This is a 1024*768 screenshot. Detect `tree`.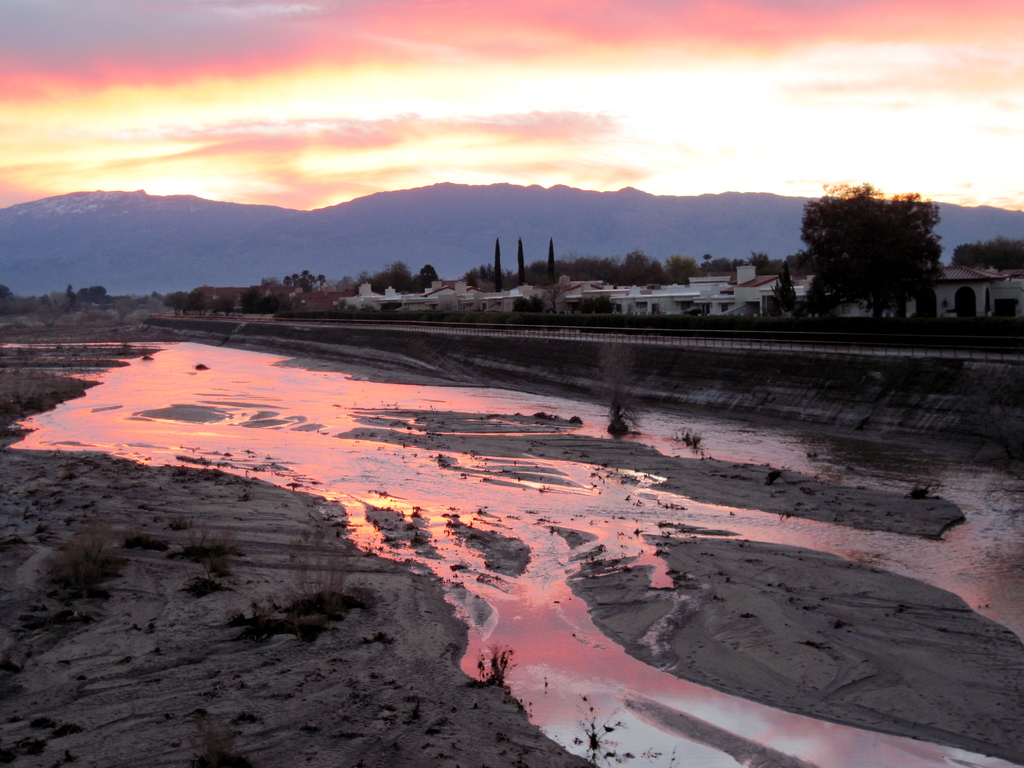
rect(351, 250, 444, 295).
